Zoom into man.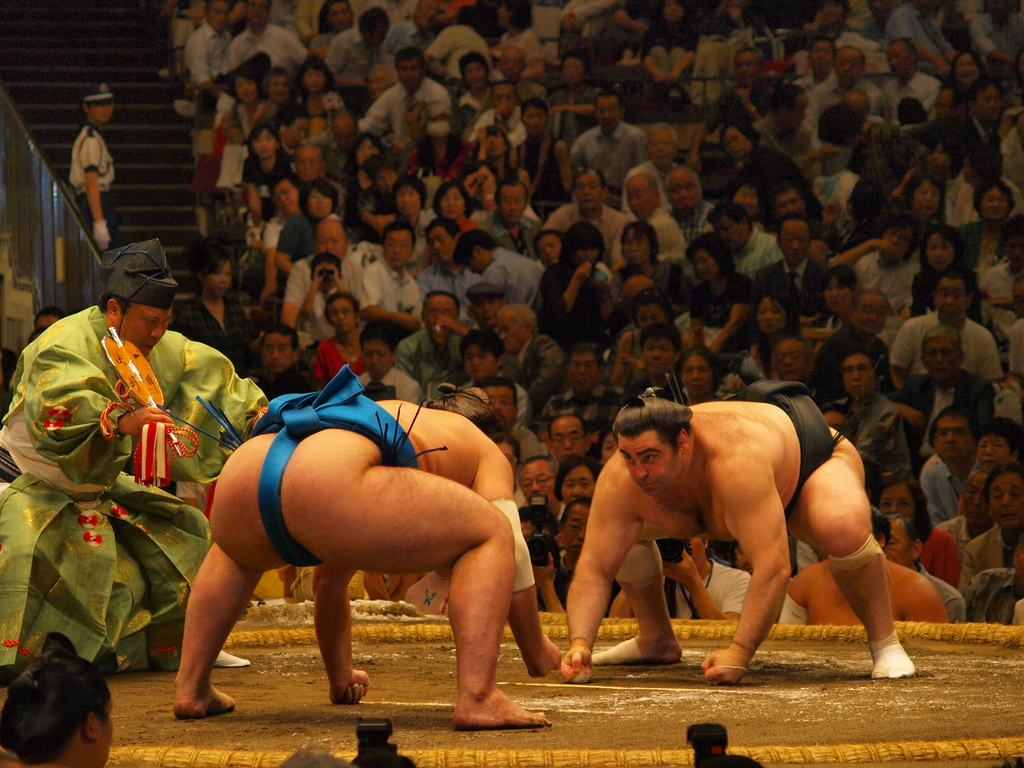
Zoom target: <region>172, 363, 567, 726</region>.
